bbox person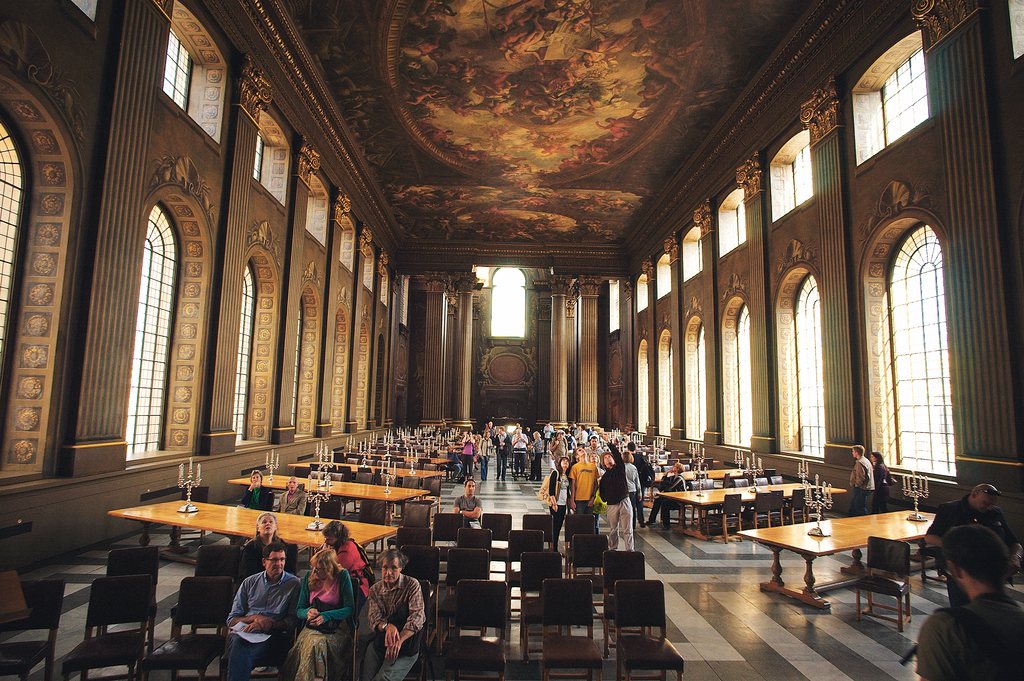
box(244, 469, 273, 506)
